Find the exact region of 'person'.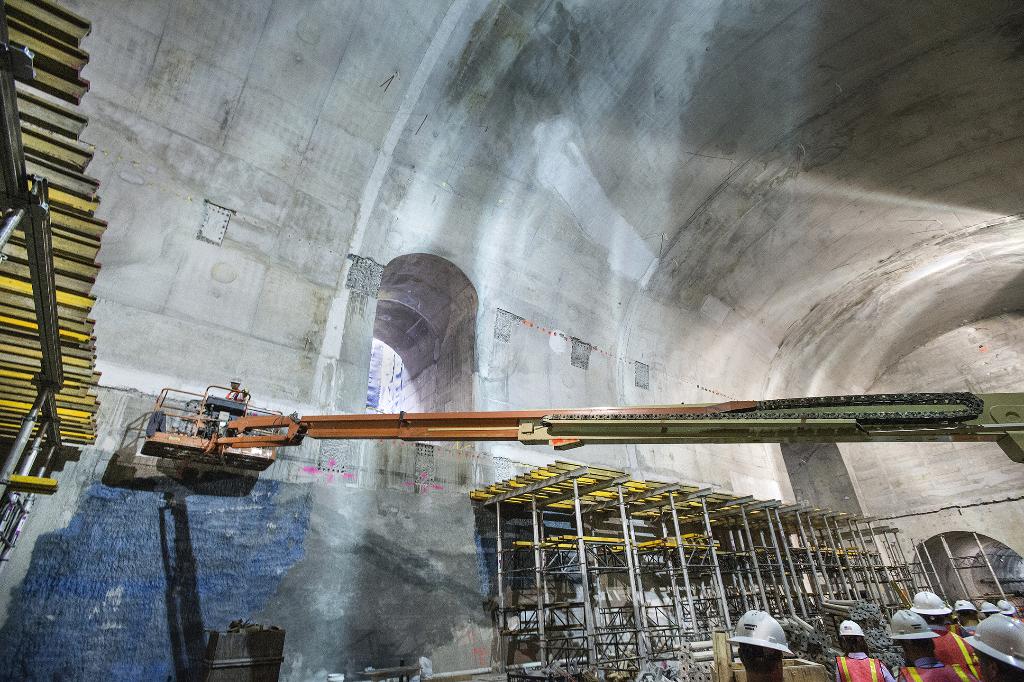
Exact region: 220:377:249:431.
